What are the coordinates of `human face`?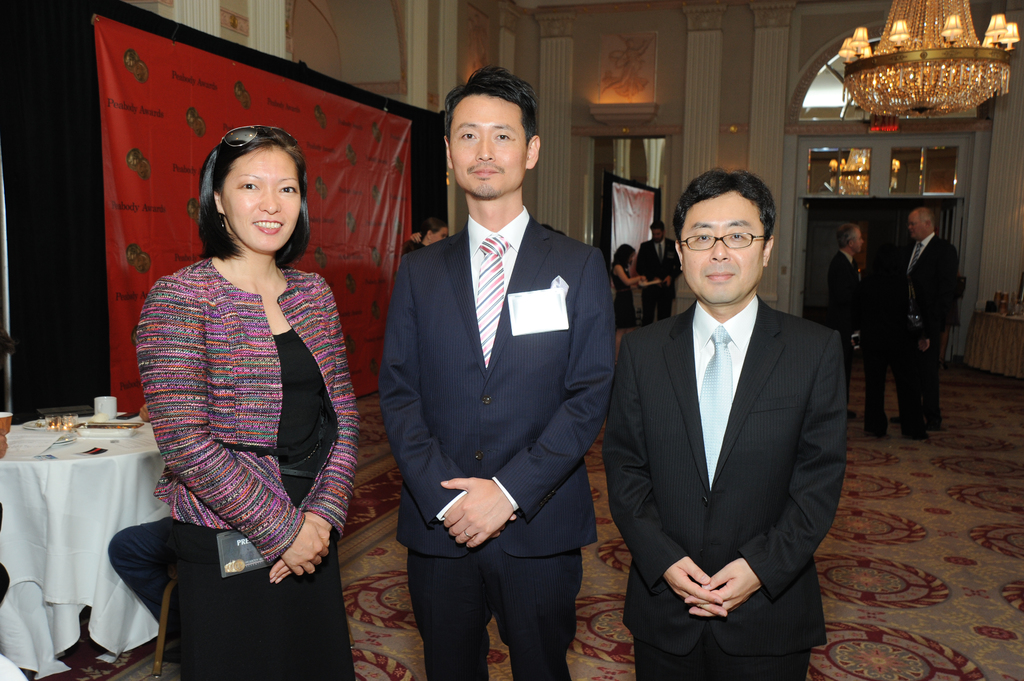
x1=649 y1=230 x2=662 y2=241.
